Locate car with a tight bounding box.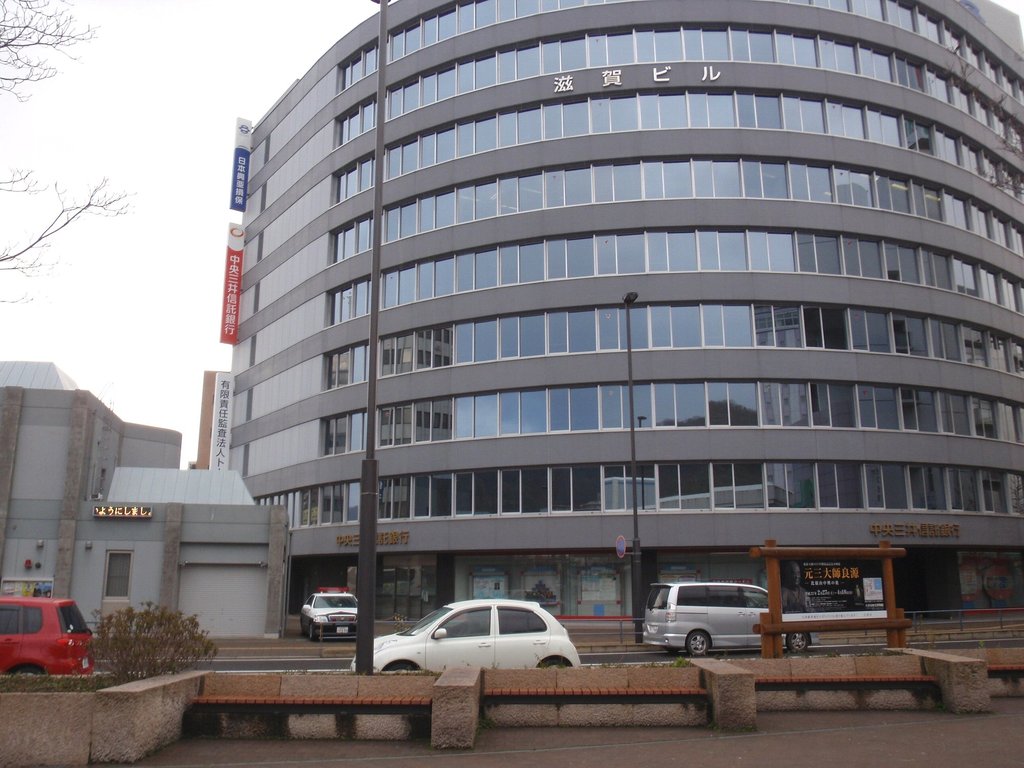
(left=294, top=582, right=356, bottom=643).
